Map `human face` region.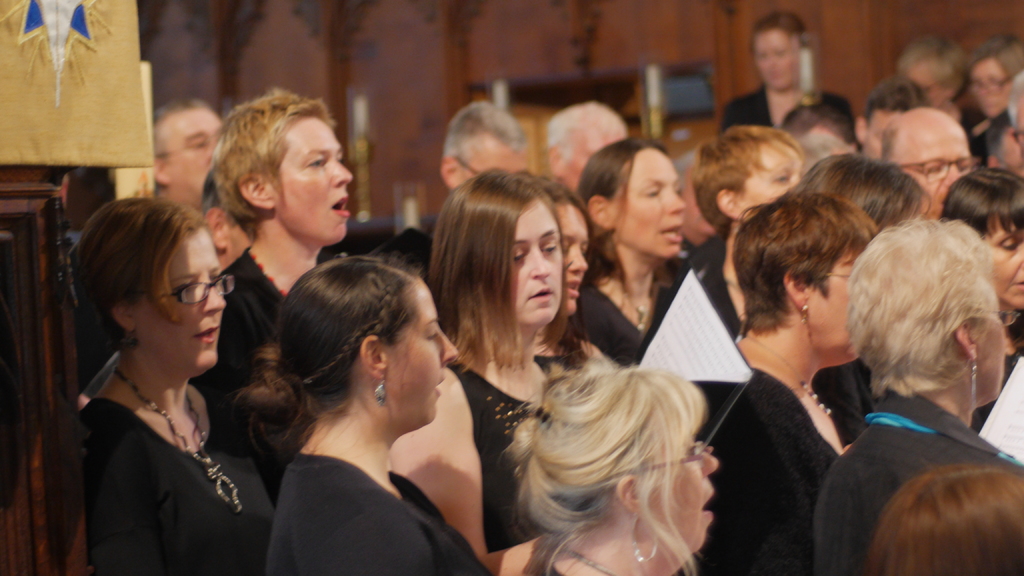
Mapped to BBox(284, 124, 353, 237).
